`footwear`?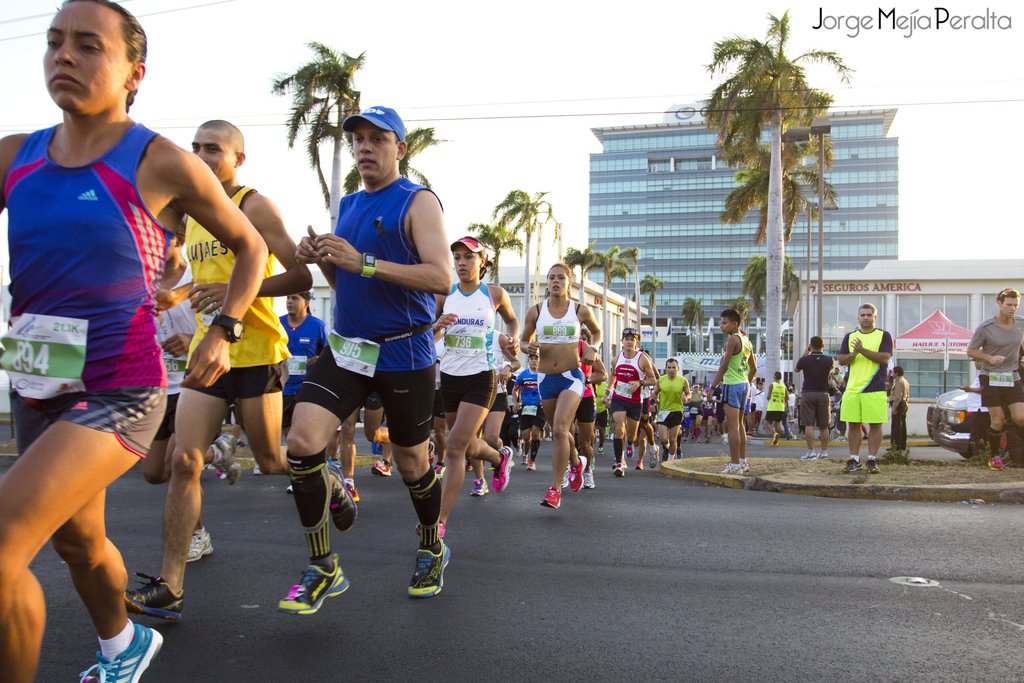
<box>652,429,658,440</box>
